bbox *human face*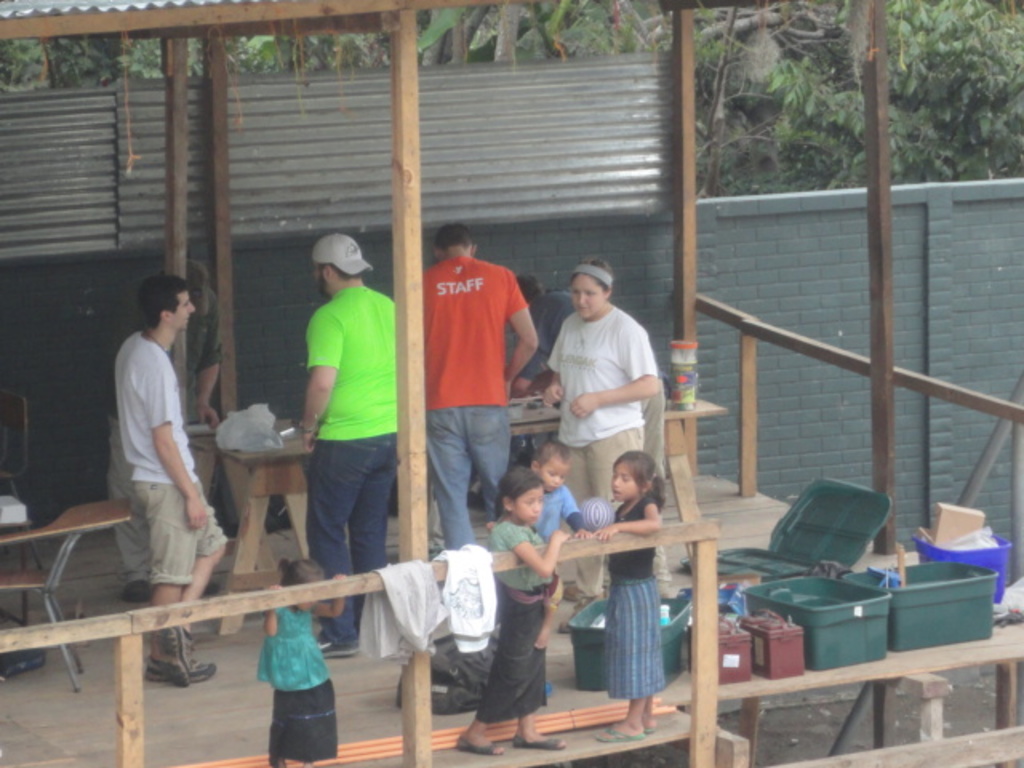
{"x1": 178, "y1": 286, "x2": 186, "y2": 325}
